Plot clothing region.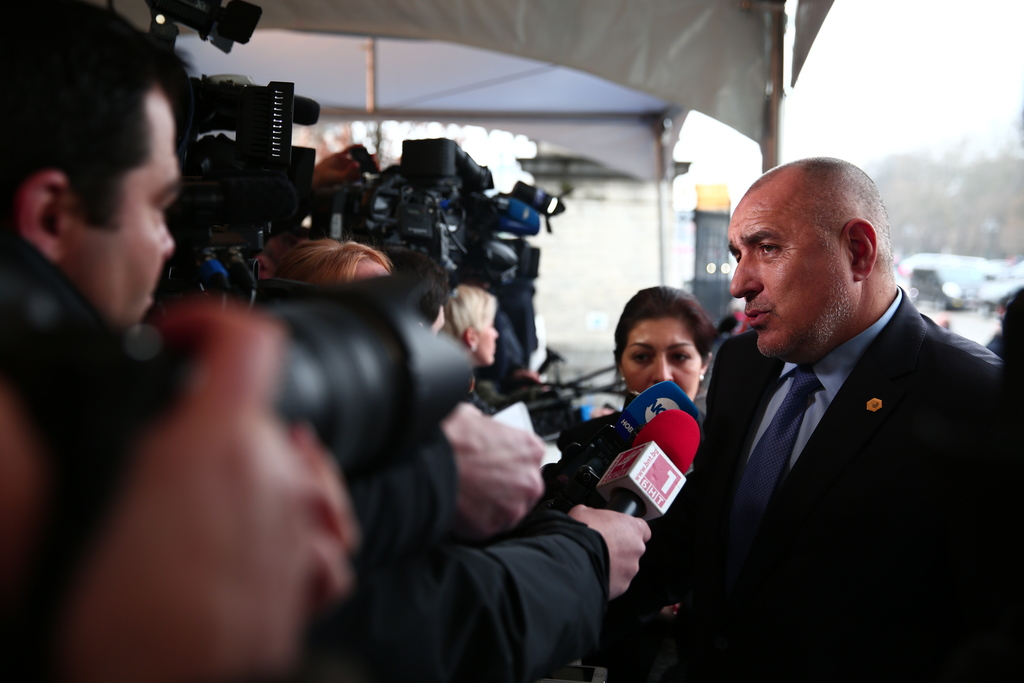
Plotted at 301, 521, 626, 682.
